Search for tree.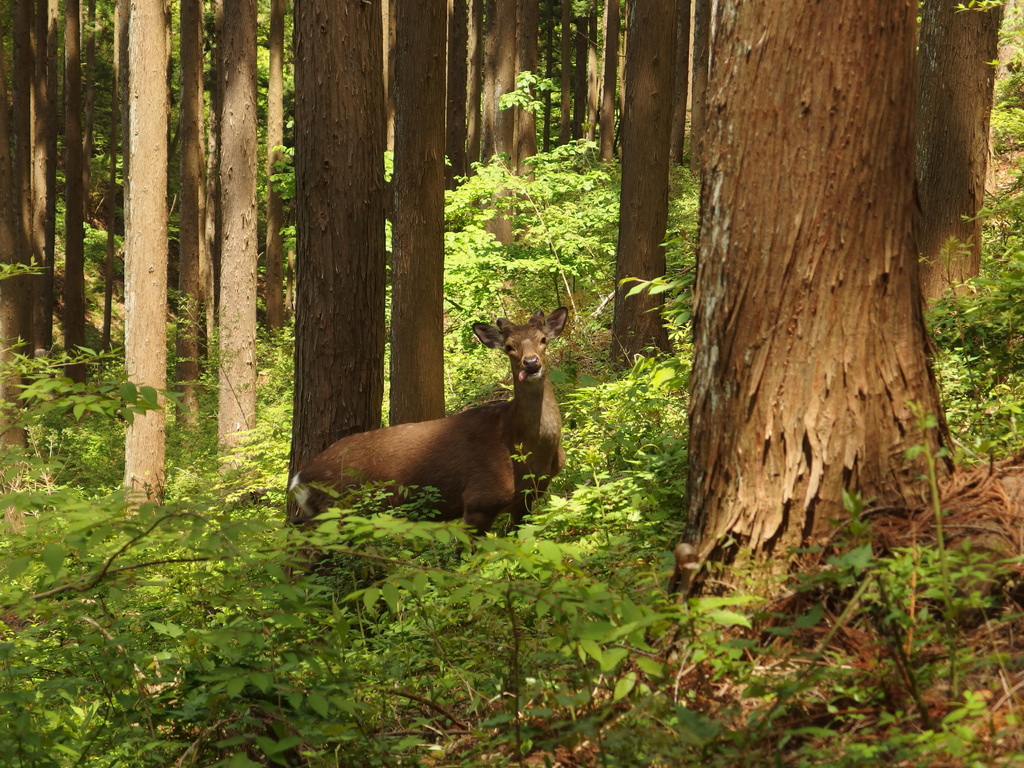
Found at [x1=288, y1=0, x2=388, y2=542].
